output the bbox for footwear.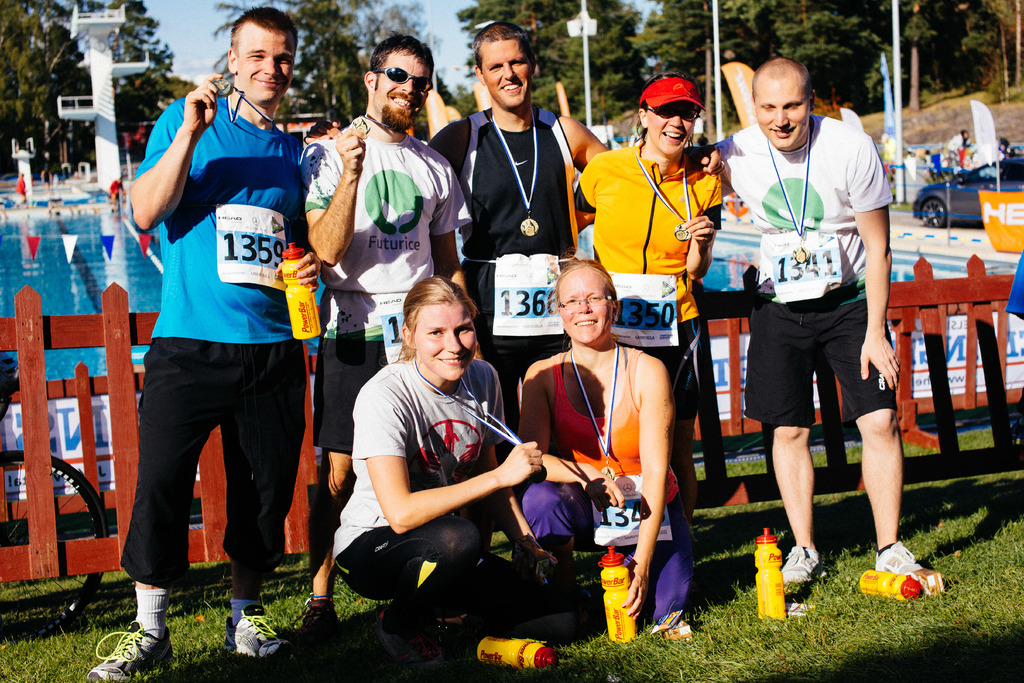
<box>84,617,177,682</box>.
